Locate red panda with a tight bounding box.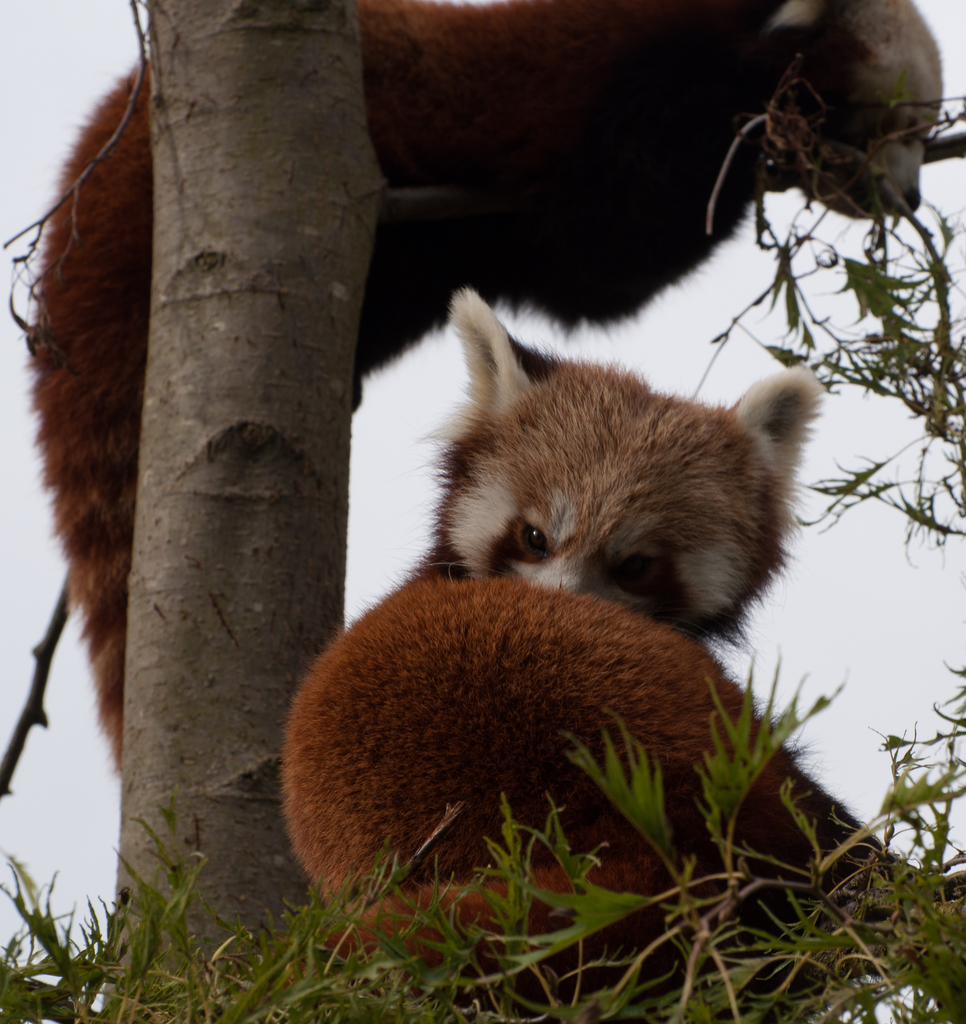
{"x1": 21, "y1": 0, "x2": 941, "y2": 774}.
